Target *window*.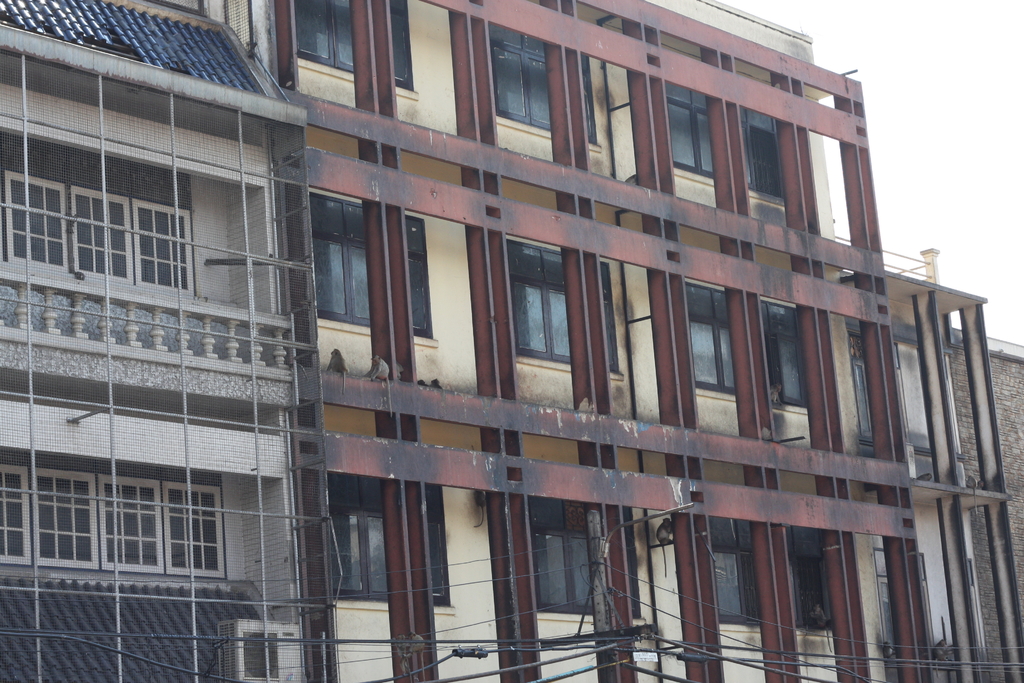
Target region: l=850, t=336, r=875, b=443.
